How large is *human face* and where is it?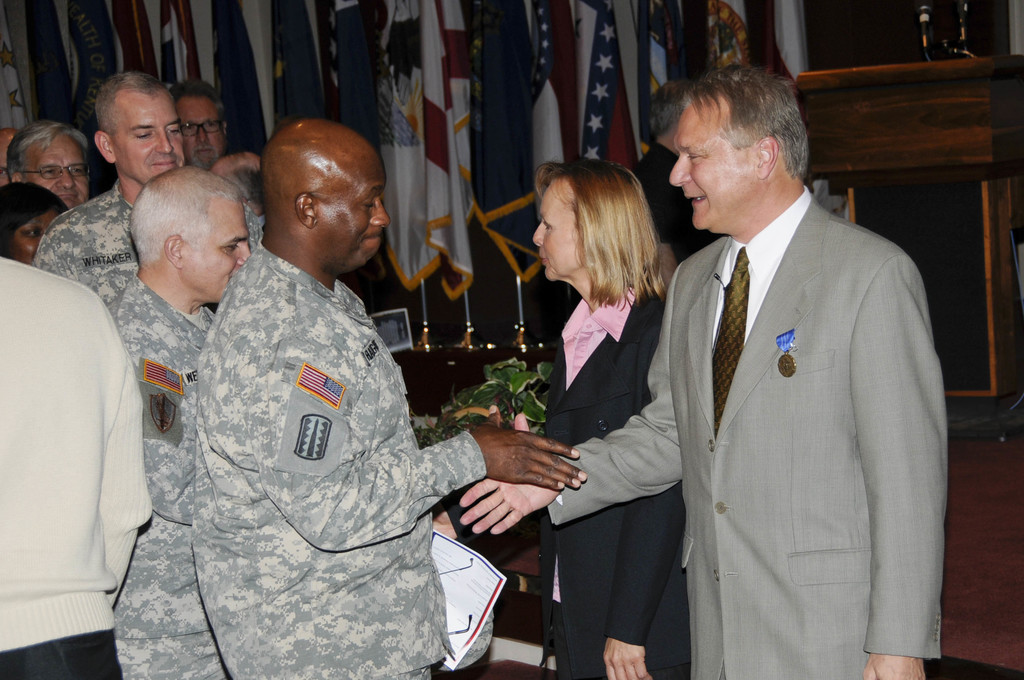
Bounding box: 181/198/248/304.
